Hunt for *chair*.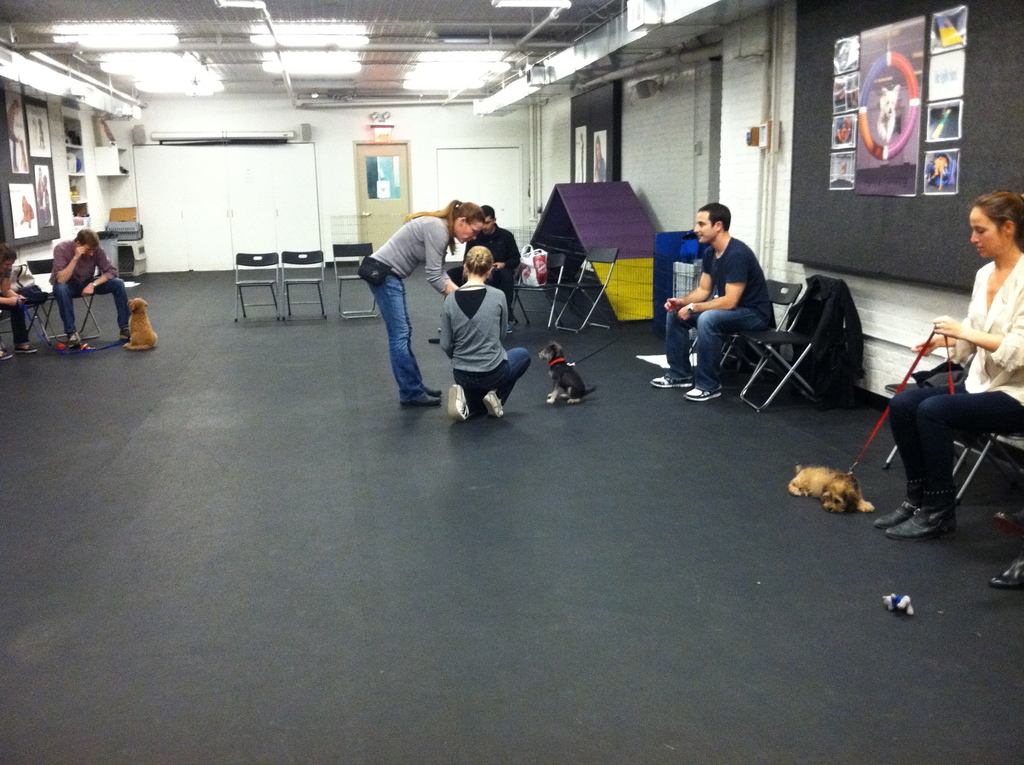
Hunted down at x1=26, y1=252, x2=100, y2=341.
